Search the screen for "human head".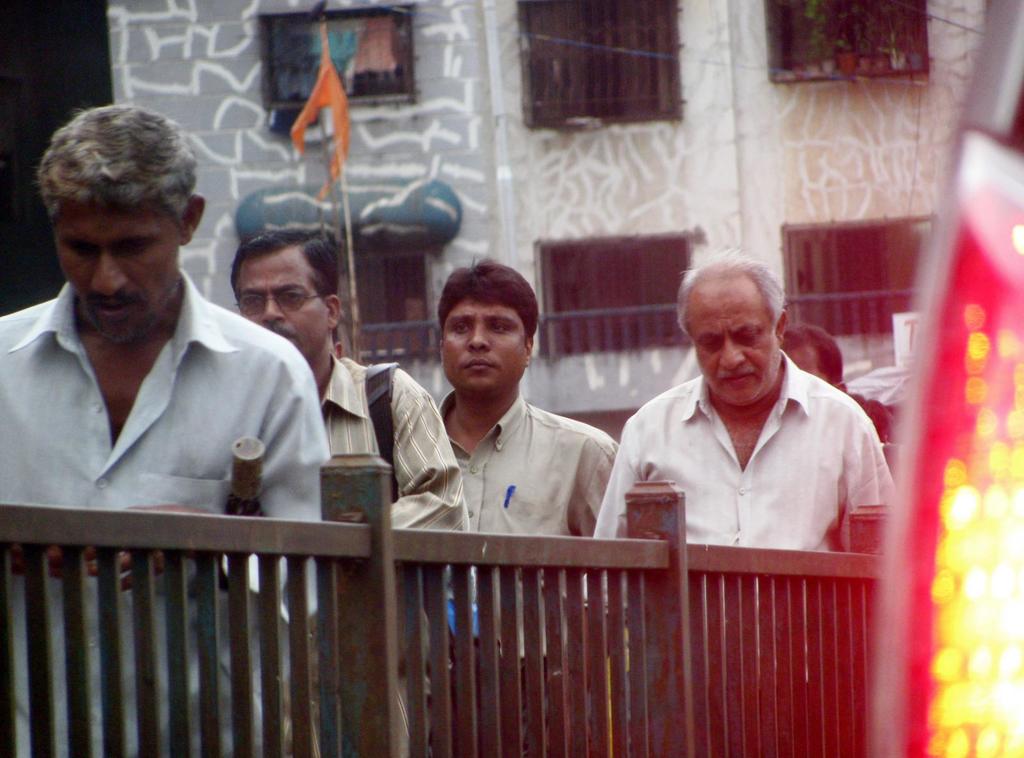
Found at box=[330, 325, 343, 358].
